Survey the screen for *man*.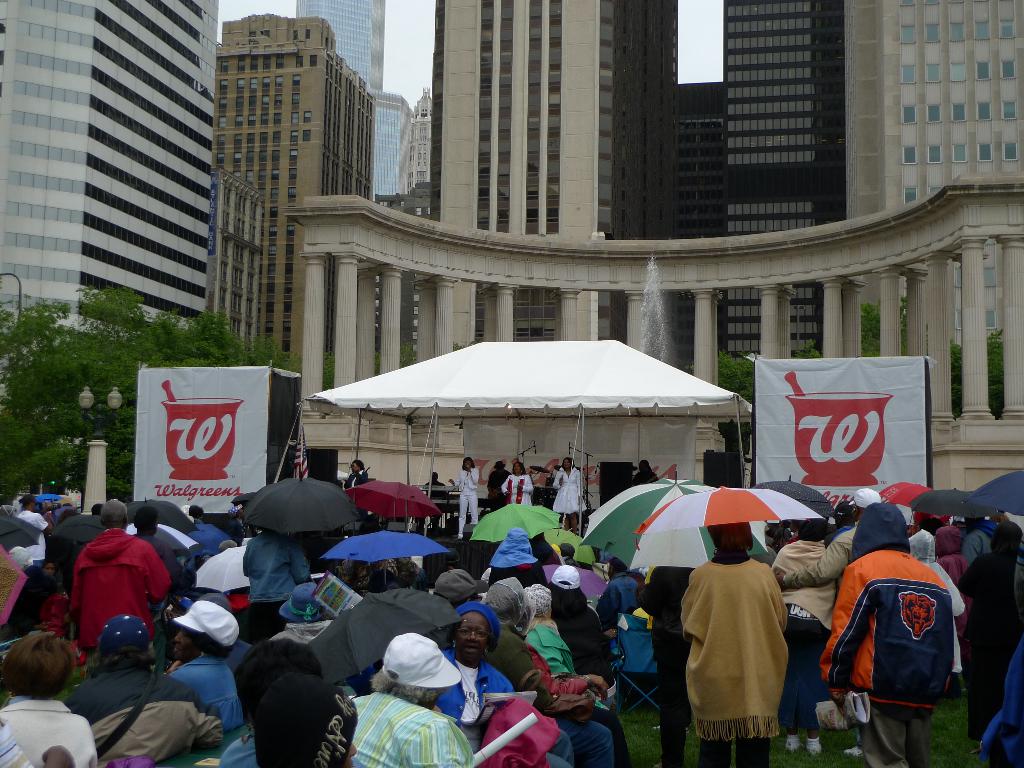
Survey found: (814, 497, 961, 767).
